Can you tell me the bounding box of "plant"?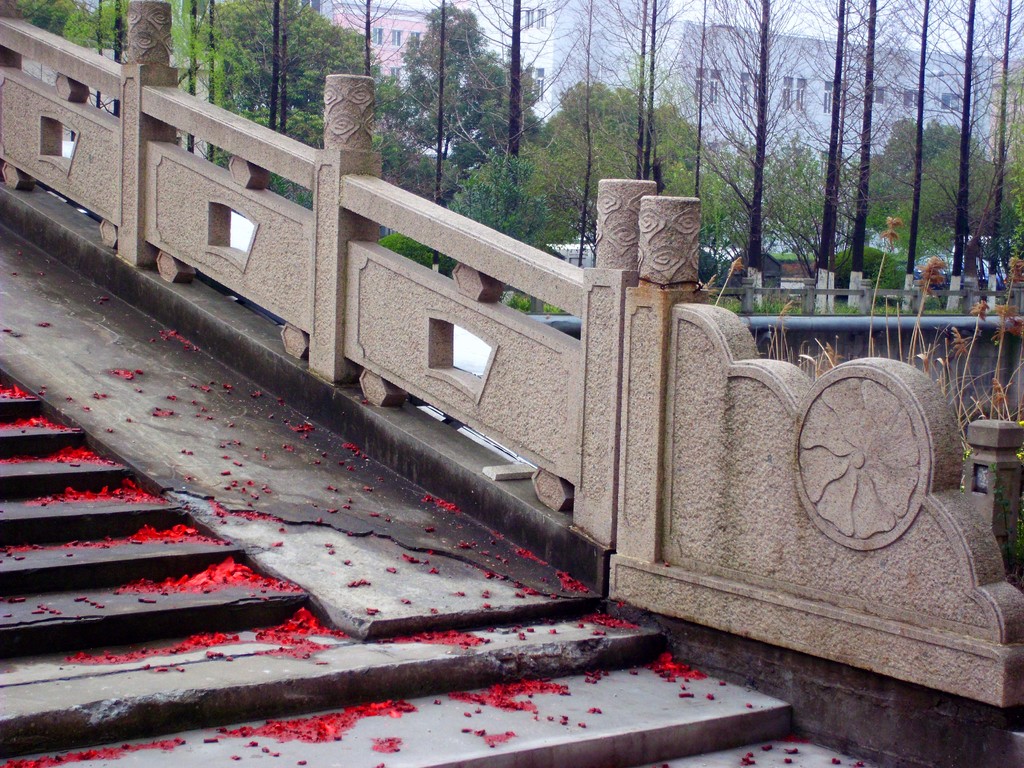
[x1=963, y1=292, x2=990, y2=404].
